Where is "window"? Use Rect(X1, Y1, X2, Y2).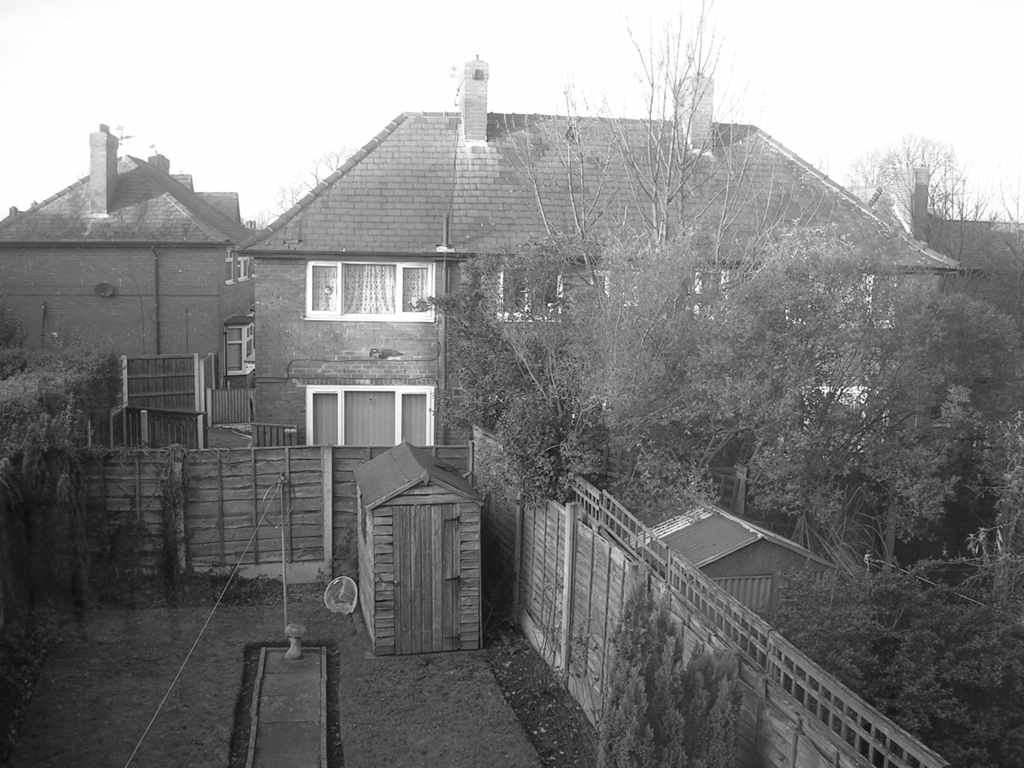
Rect(497, 267, 612, 325).
